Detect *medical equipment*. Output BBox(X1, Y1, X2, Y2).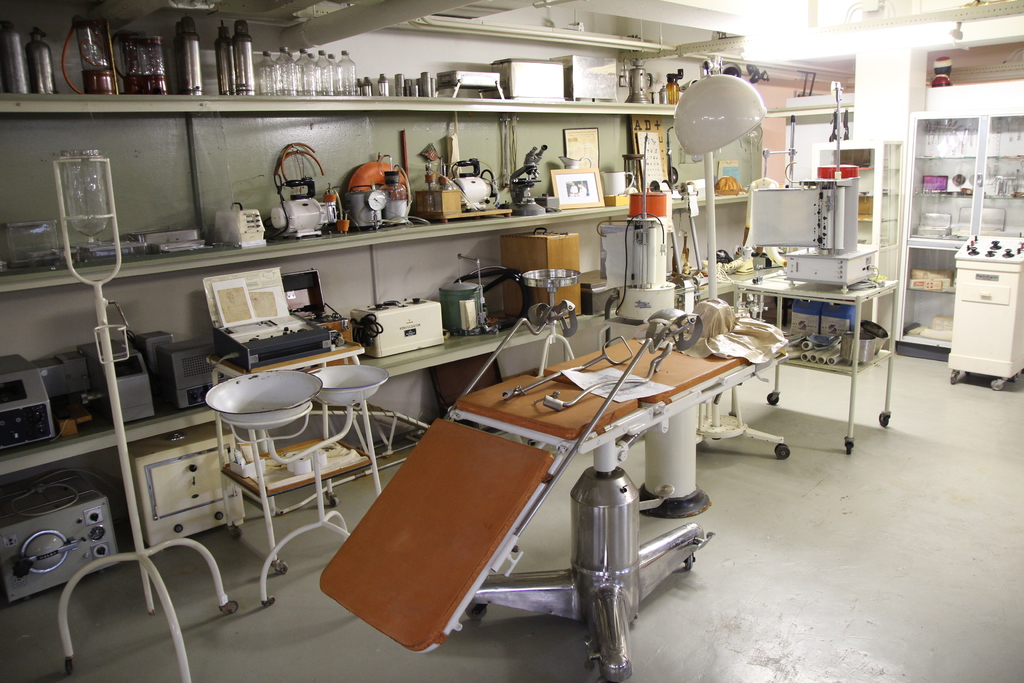
BBox(317, 77, 790, 682).
